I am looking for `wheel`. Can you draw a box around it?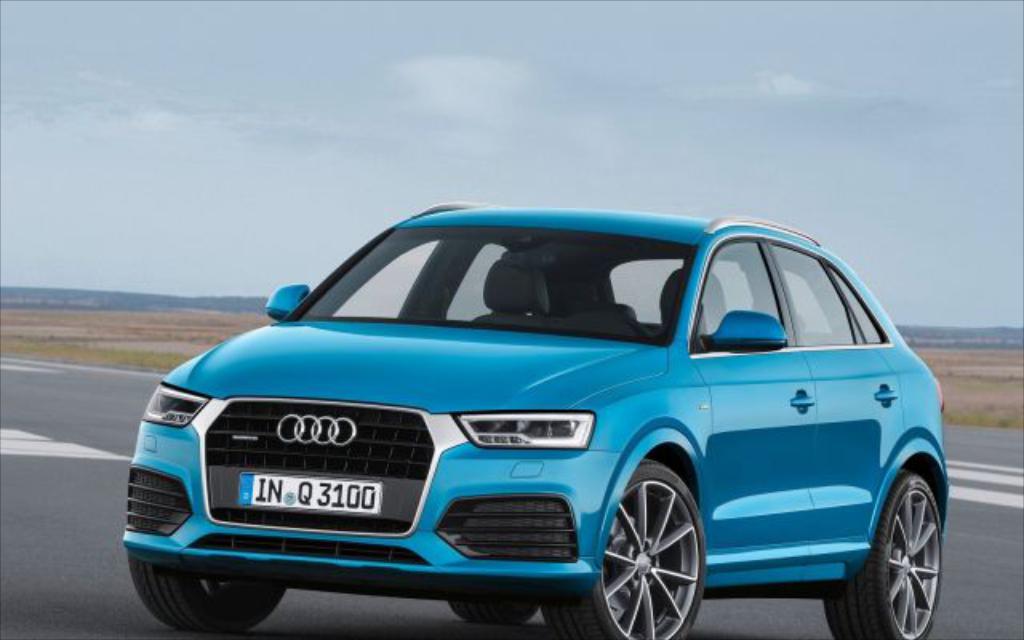
Sure, the bounding box is Rect(123, 558, 288, 638).
